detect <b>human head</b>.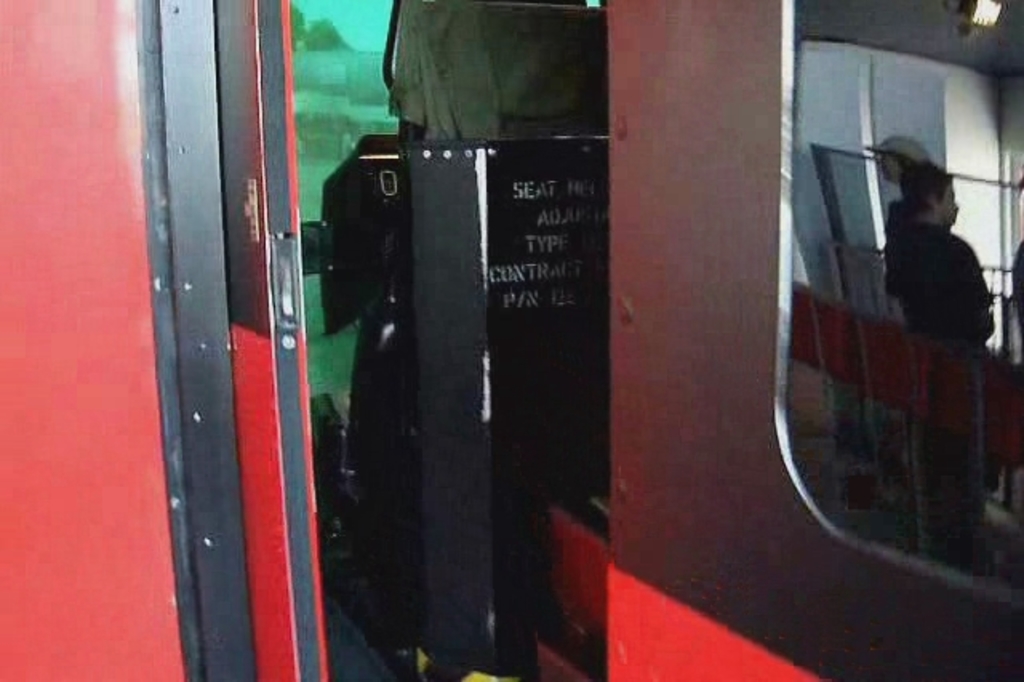
Detected at 906 157 960 227.
